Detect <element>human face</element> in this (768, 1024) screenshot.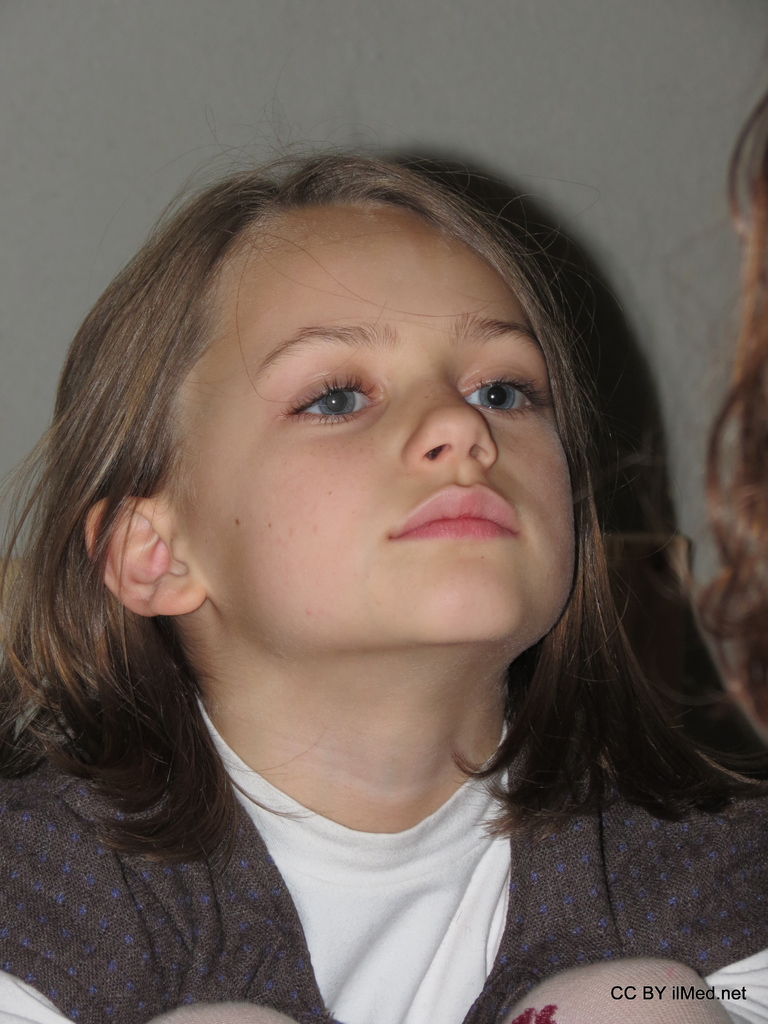
Detection: (left=162, top=195, right=580, bottom=645).
